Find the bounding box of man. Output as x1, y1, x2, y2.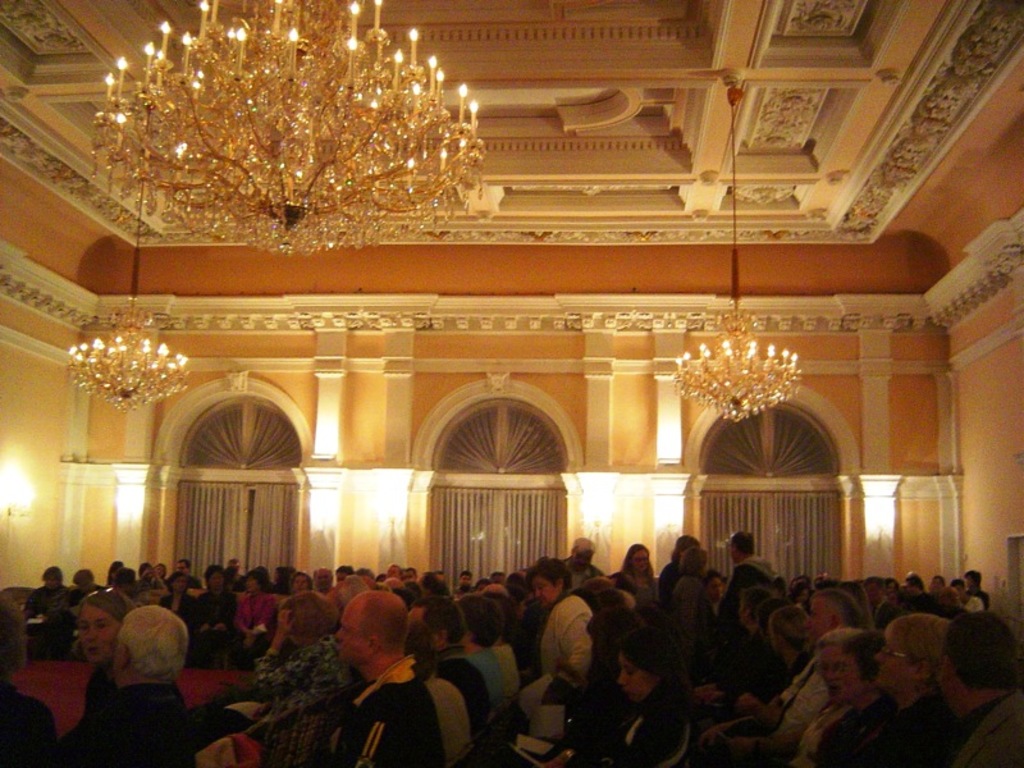
564, 534, 608, 589.
